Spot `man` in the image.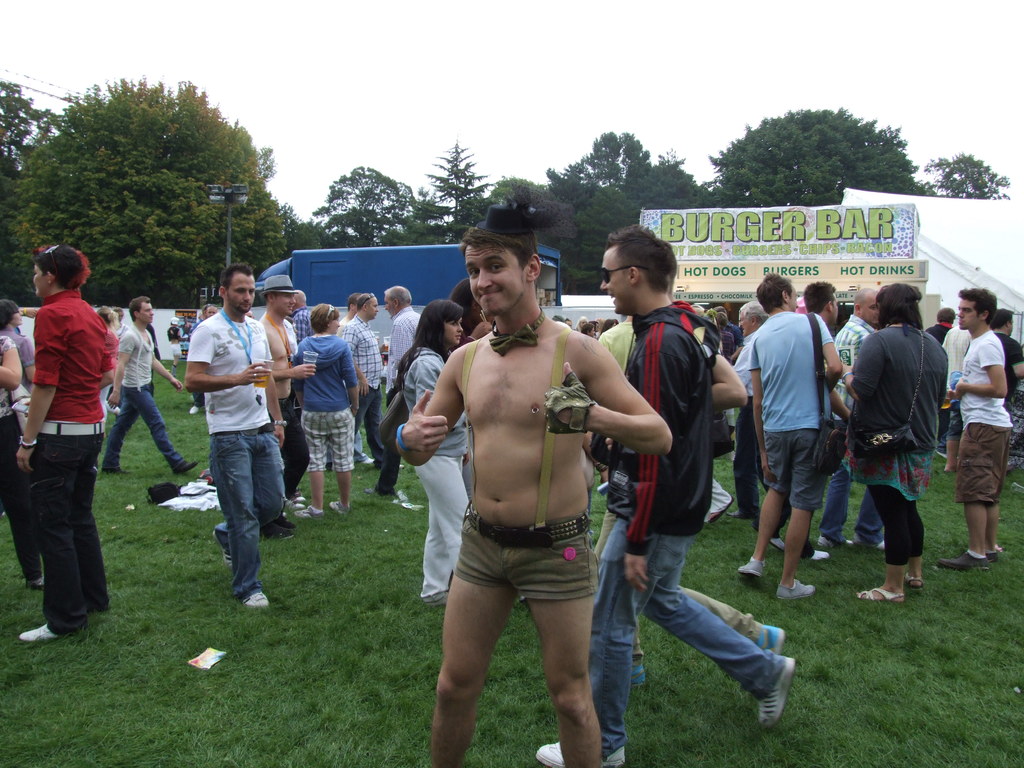
`man` found at 938,289,1007,579.
